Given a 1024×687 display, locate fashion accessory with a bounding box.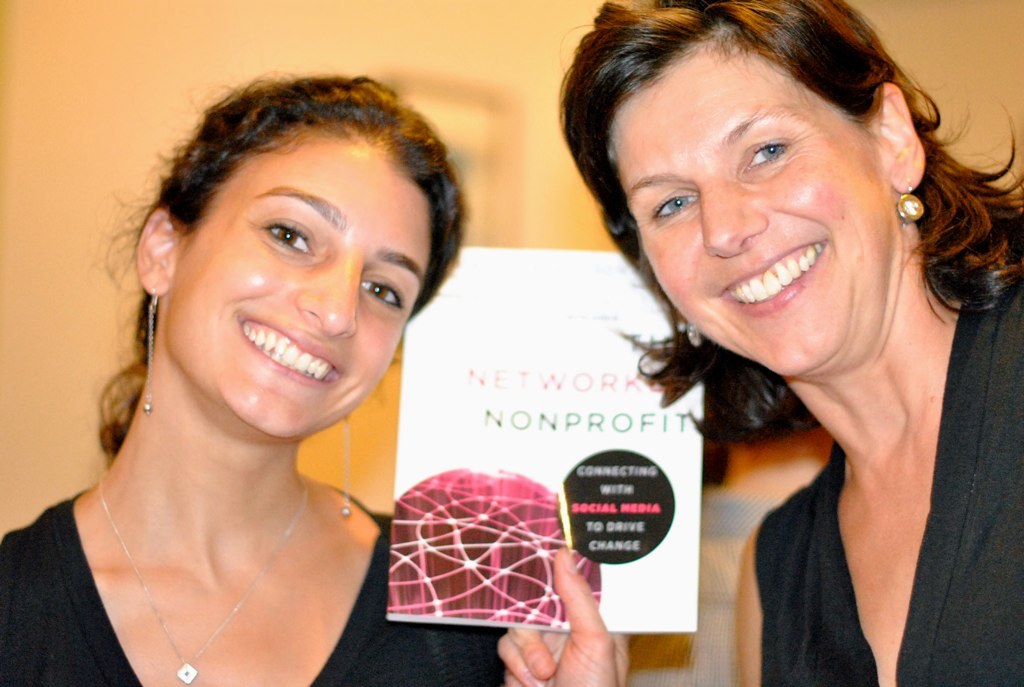
Located: [144, 283, 155, 417].
